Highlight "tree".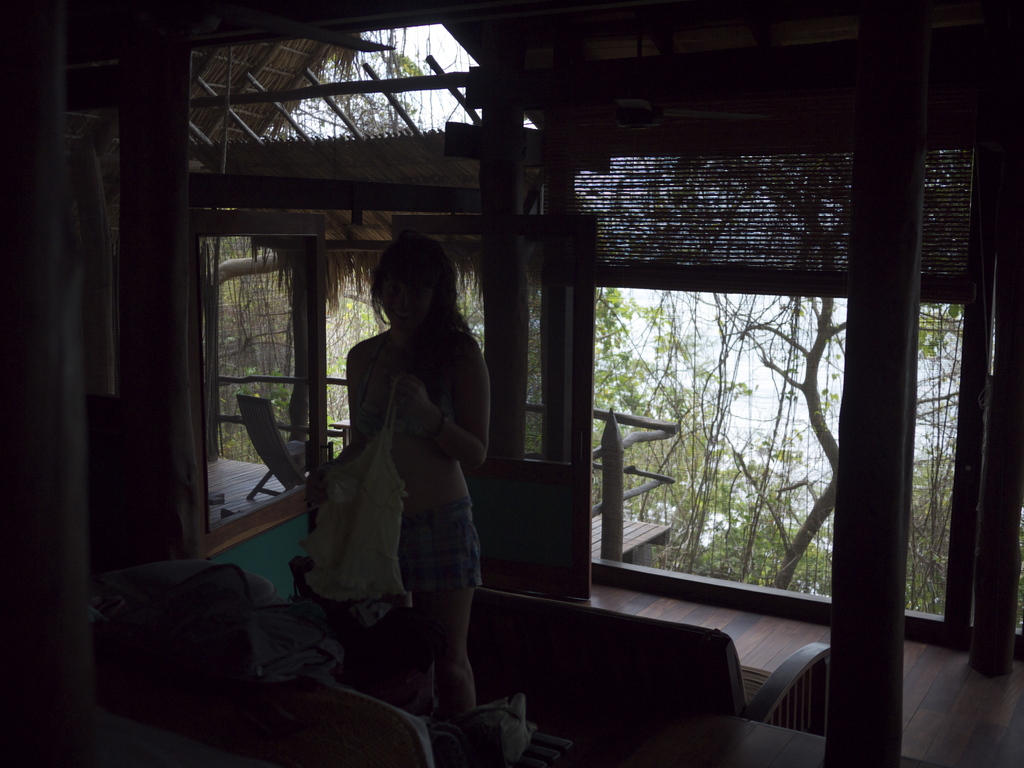
Highlighted region: select_region(788, 295, 851, 582).
